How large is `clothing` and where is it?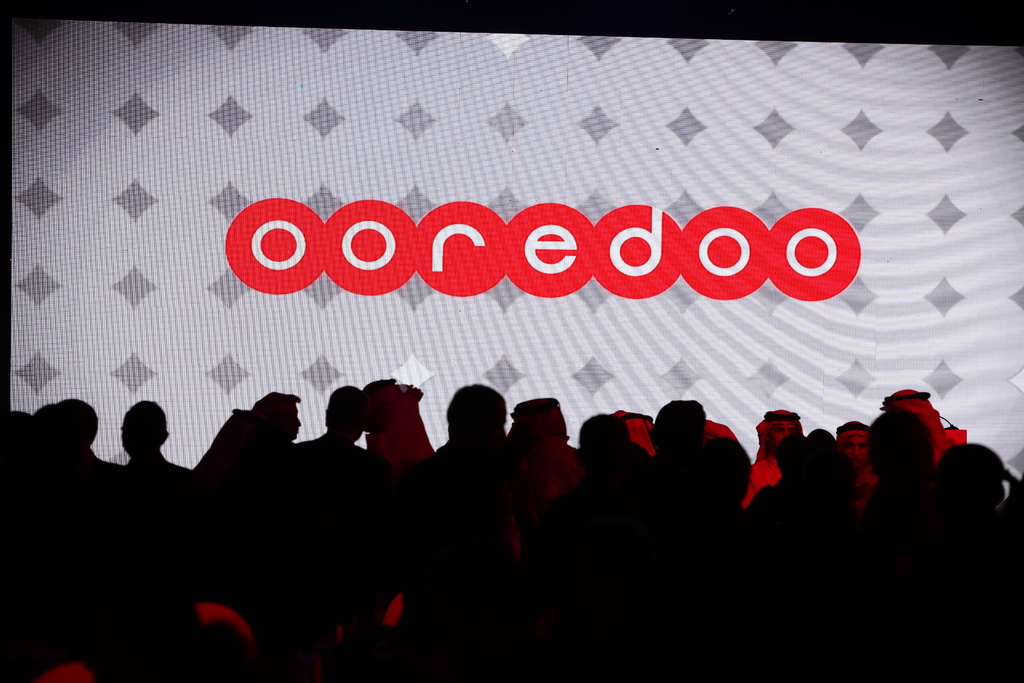
Bounding box: {"left": 844, "top": 466, "right": 883, "bottom": 518}.
